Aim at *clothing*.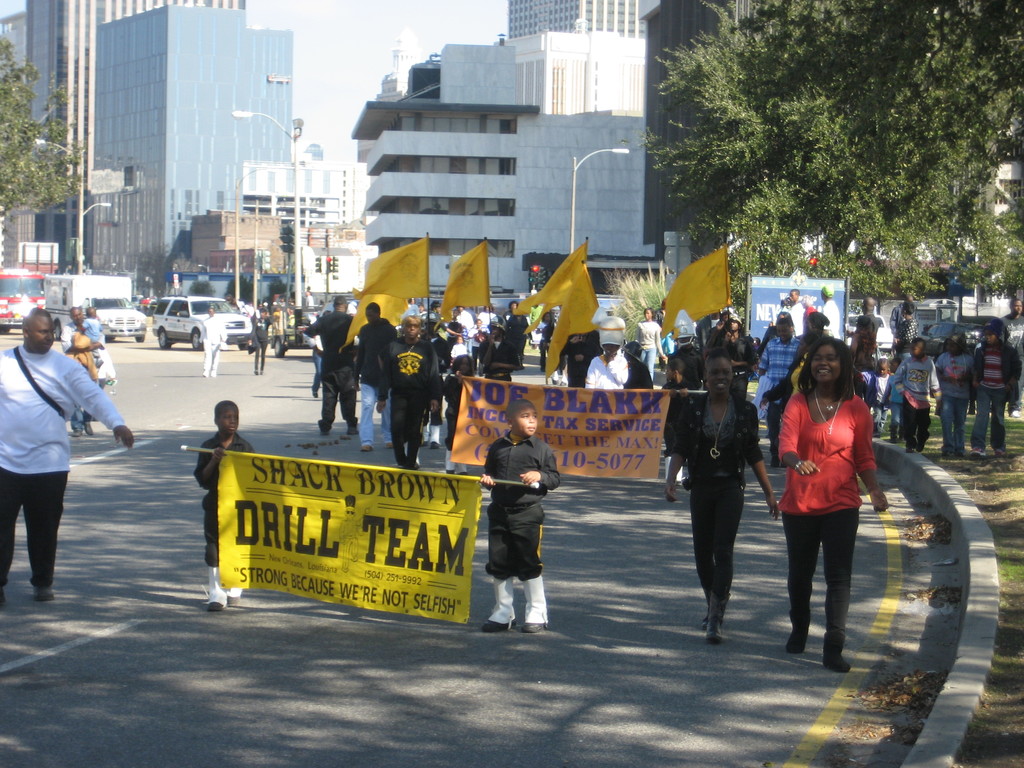
Aimed at {"x1": 655, "y1": 385, "x2": 746, "y2": 643}.
